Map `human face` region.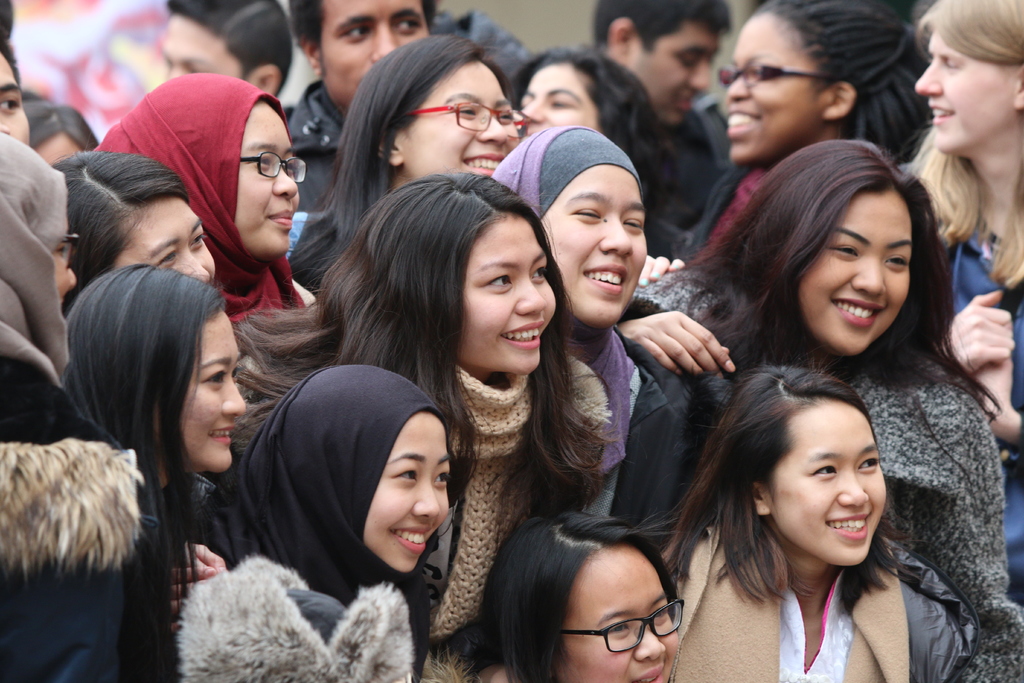
Mapped to pyautogui.locateOnScreen(560, 551, 681, 682).
